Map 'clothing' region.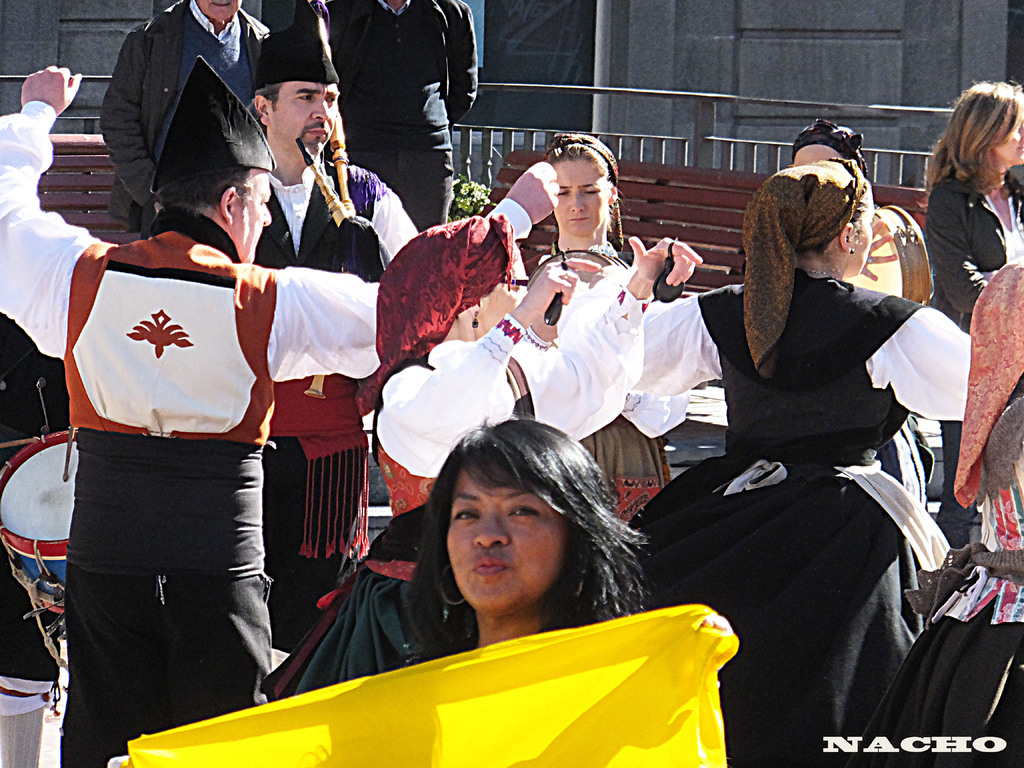
Mapped to BBox(253, 151, 419, 669).
